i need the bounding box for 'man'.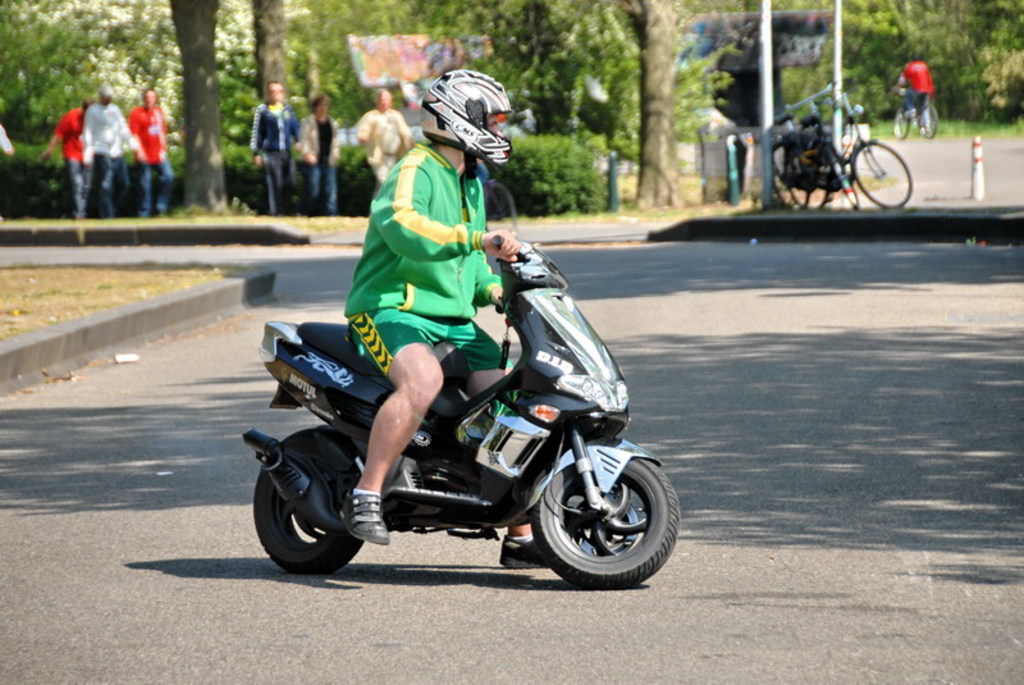
Here it is: (x1=229, y1=70, x2=308, y2=204).
